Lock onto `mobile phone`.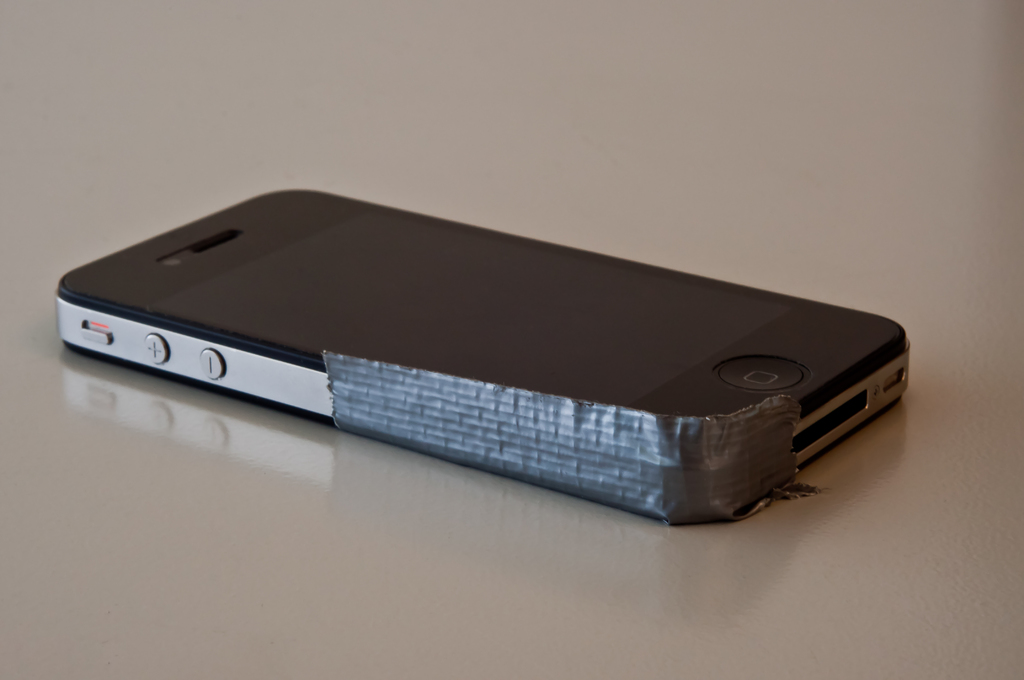
Locked: bbox=[0, 195, 902, 524].
